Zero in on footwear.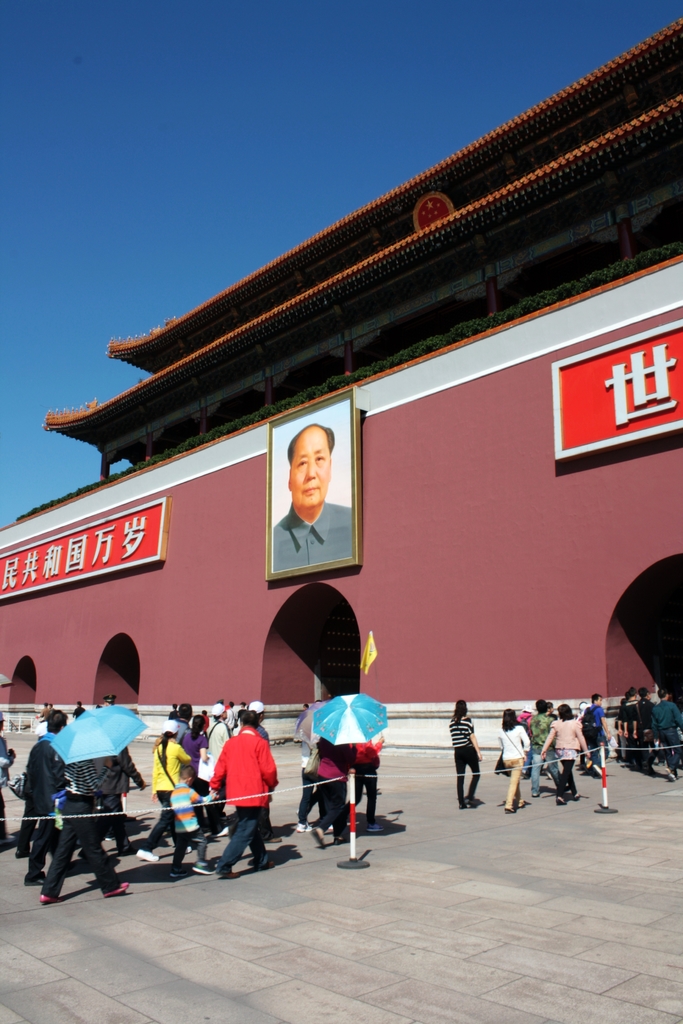
Zeroed in: l=24, t=875, r=45, b=887.
